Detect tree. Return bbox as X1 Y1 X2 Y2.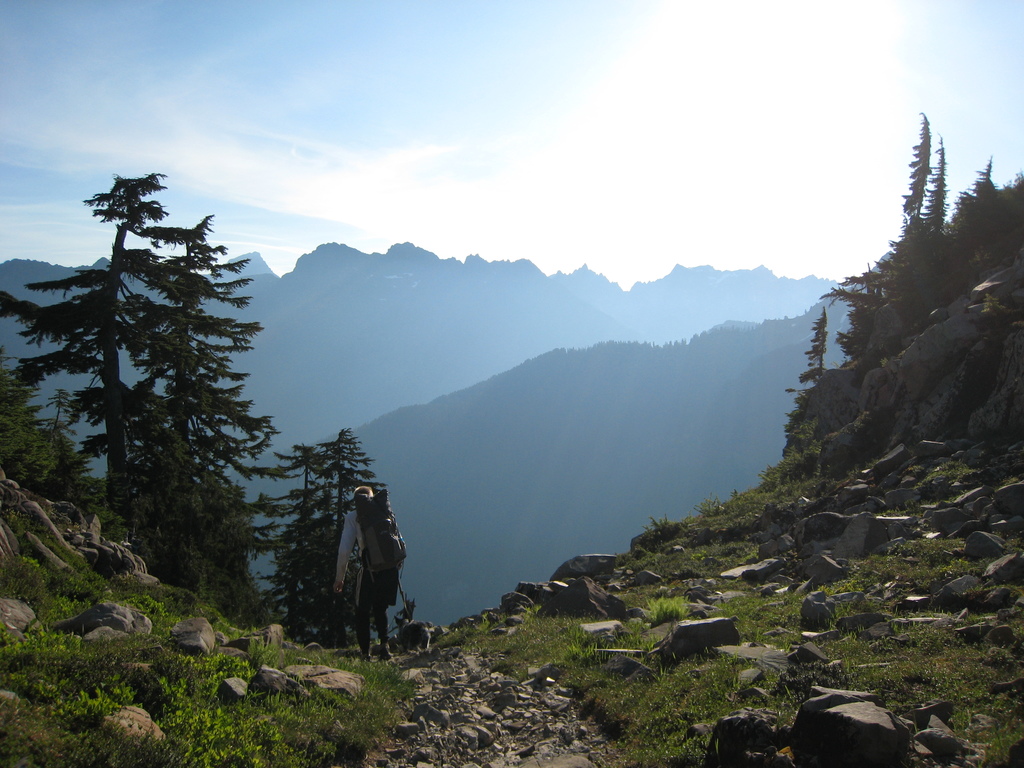
959 149 1000 197.
